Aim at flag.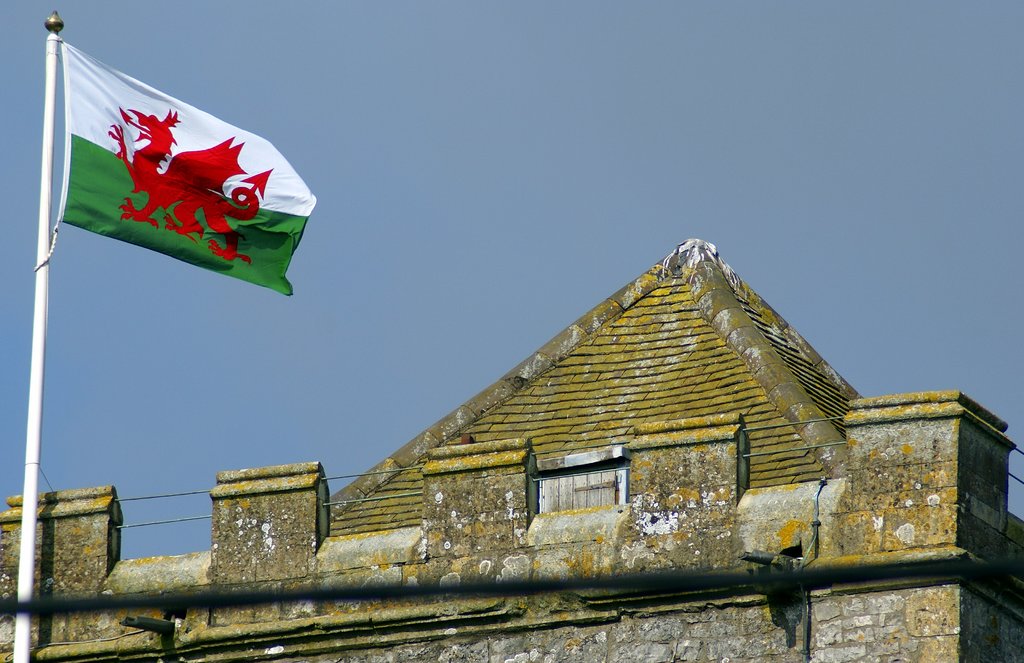
Aimed at rect(56, 38, 318, 297).
